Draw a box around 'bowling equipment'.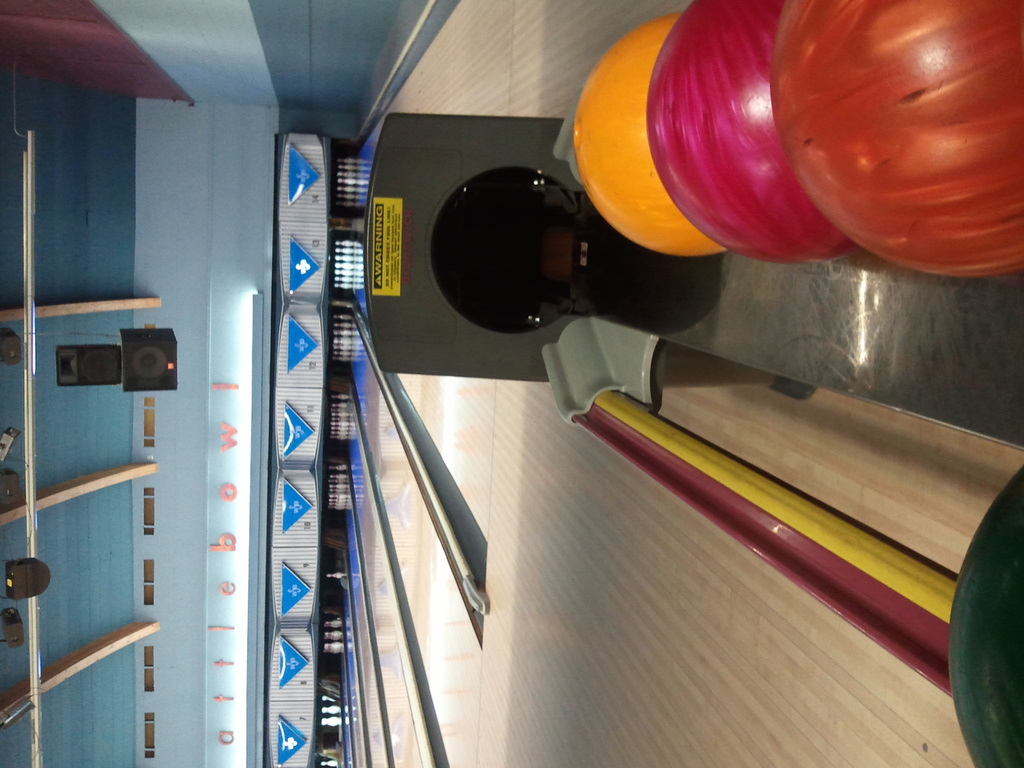
pyautogui.locateOnScreen(319, 718, 344, 730).
